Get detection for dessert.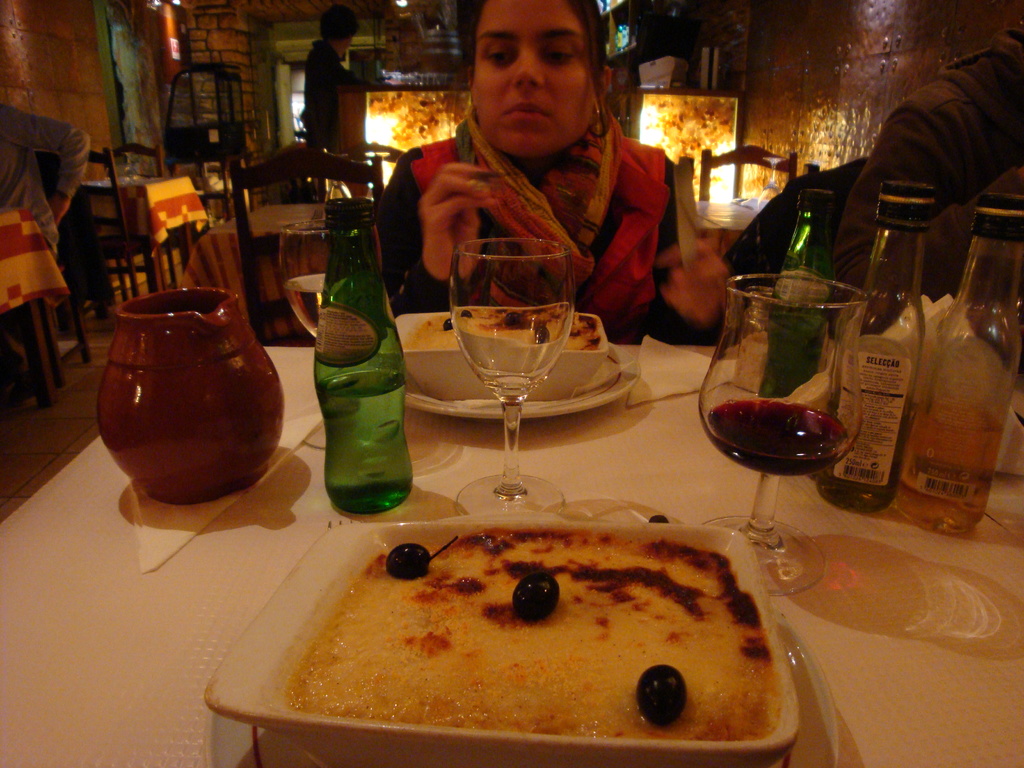
Detection: rect(404, 311, 604, 349).
